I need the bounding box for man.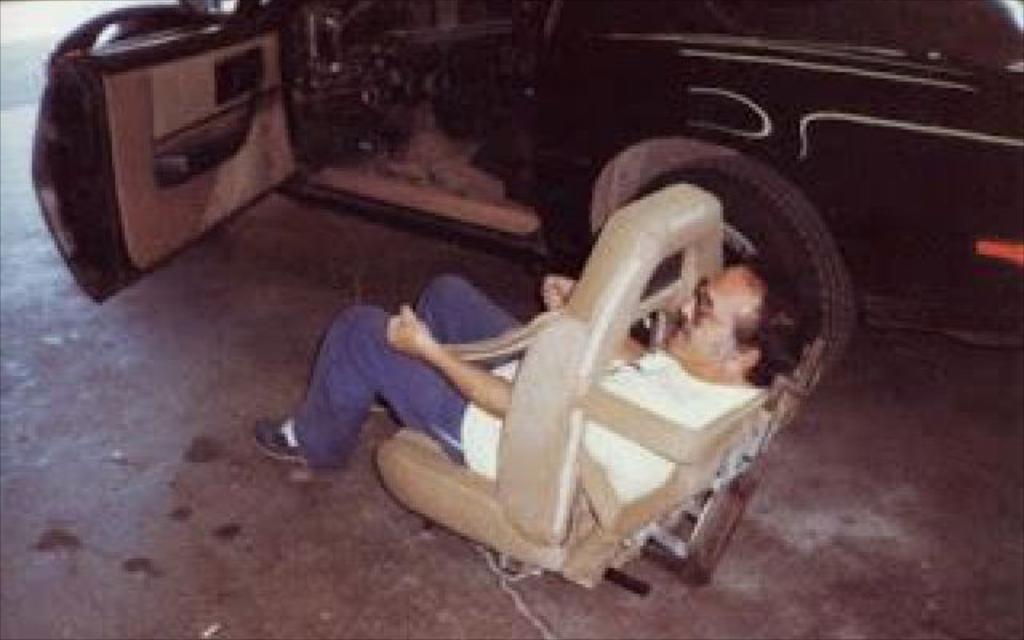
Here it is: (254, 250, 827, 510).
